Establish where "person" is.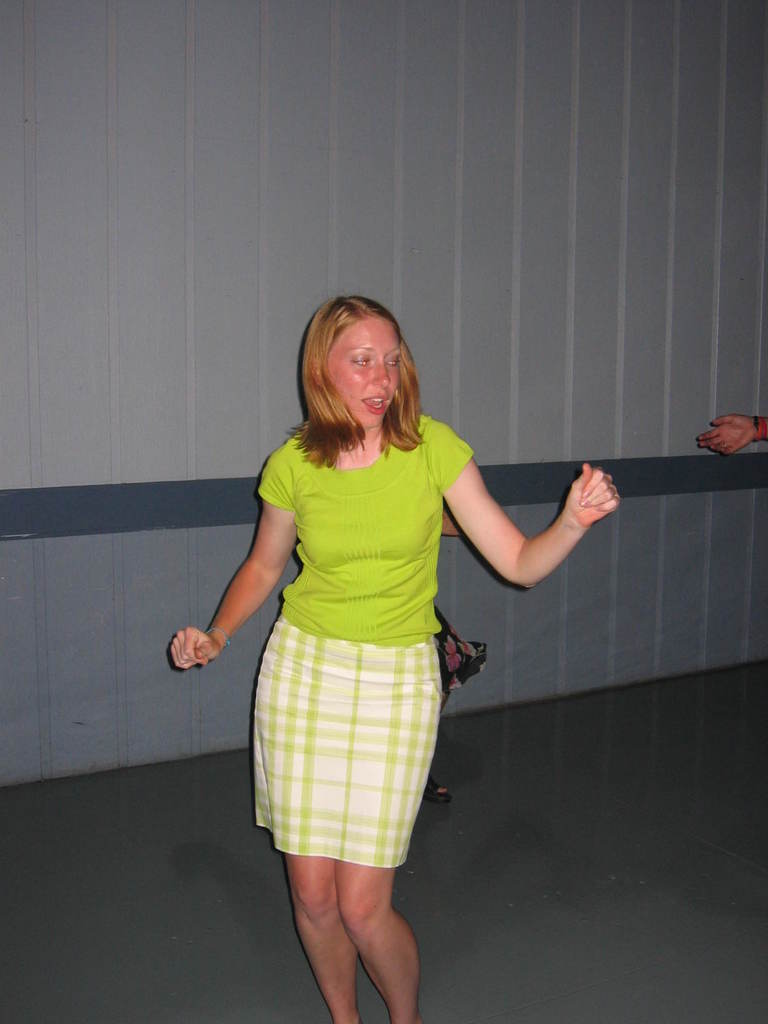
Established at bbox=(419, 504, 484, 802).
